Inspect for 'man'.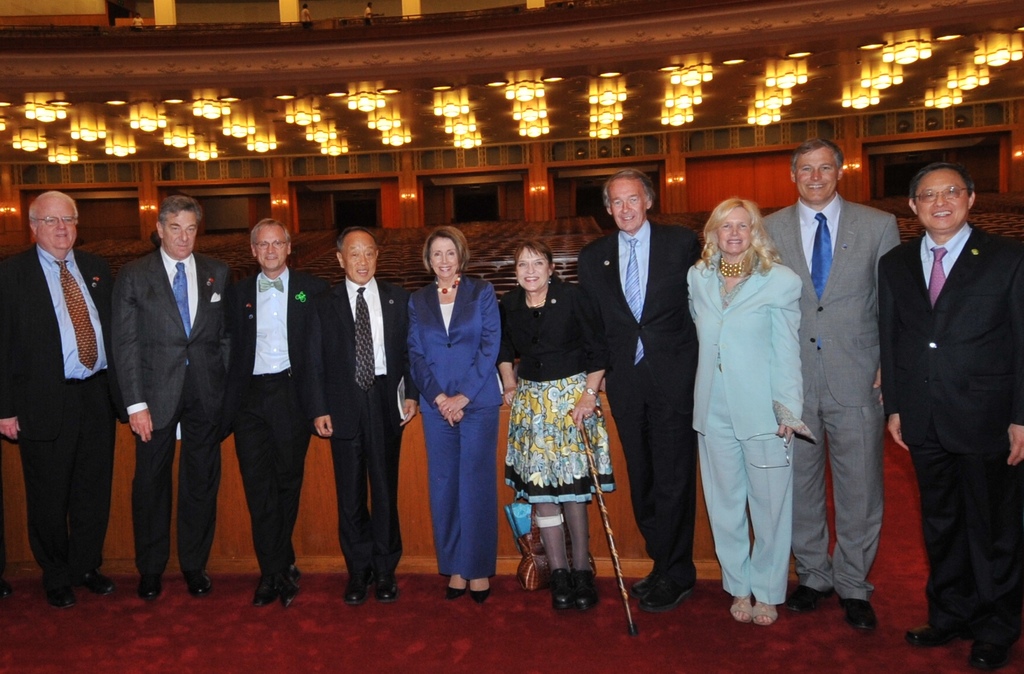
Inspection: bbox(0, 188, 130, 611).
